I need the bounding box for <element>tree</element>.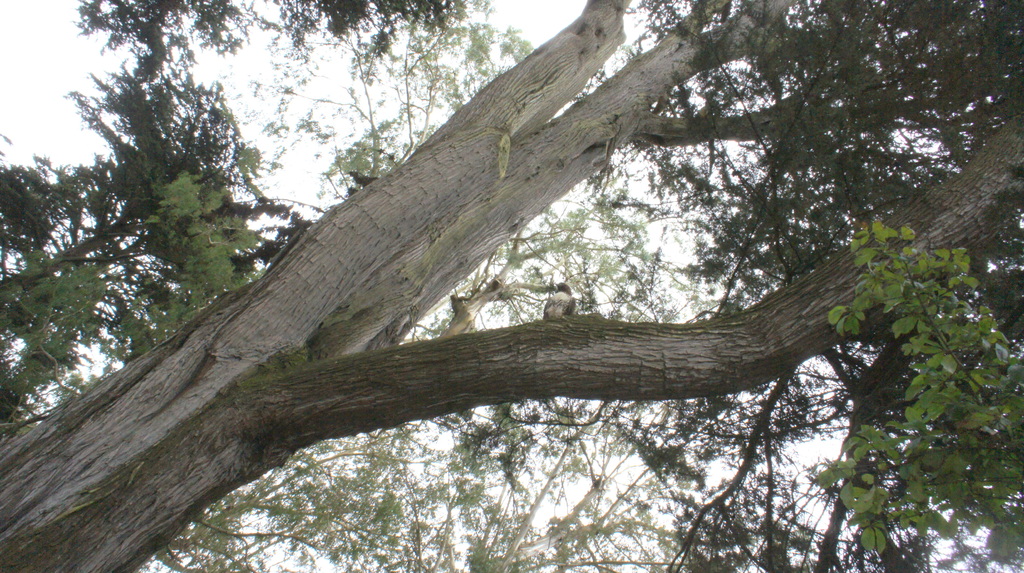
Here it is: <bbox>55, 7, 1023, 540</bbox>.
